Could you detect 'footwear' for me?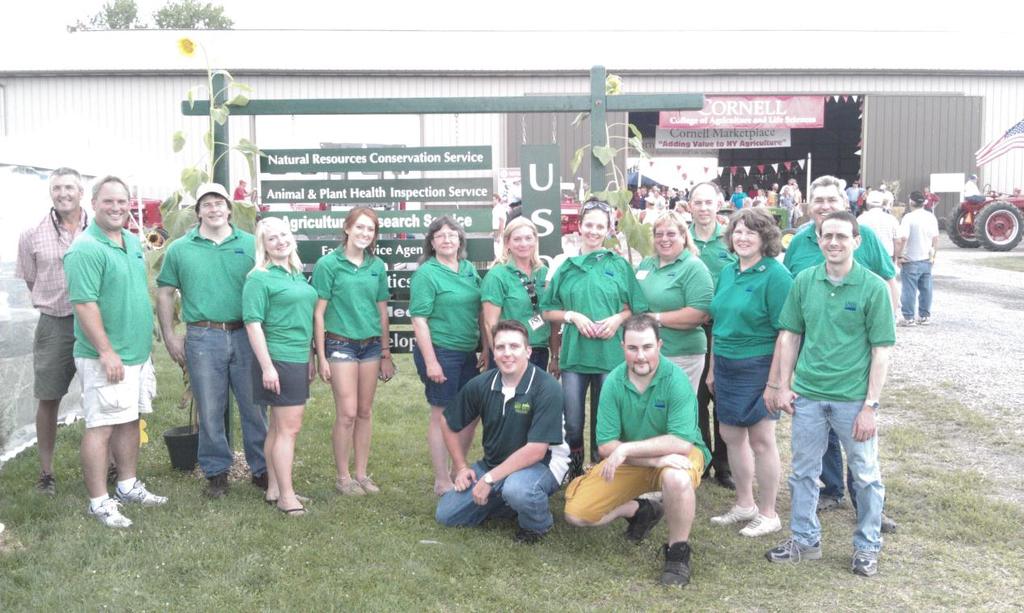
Detection result: region(356, 471, 386, 501).
